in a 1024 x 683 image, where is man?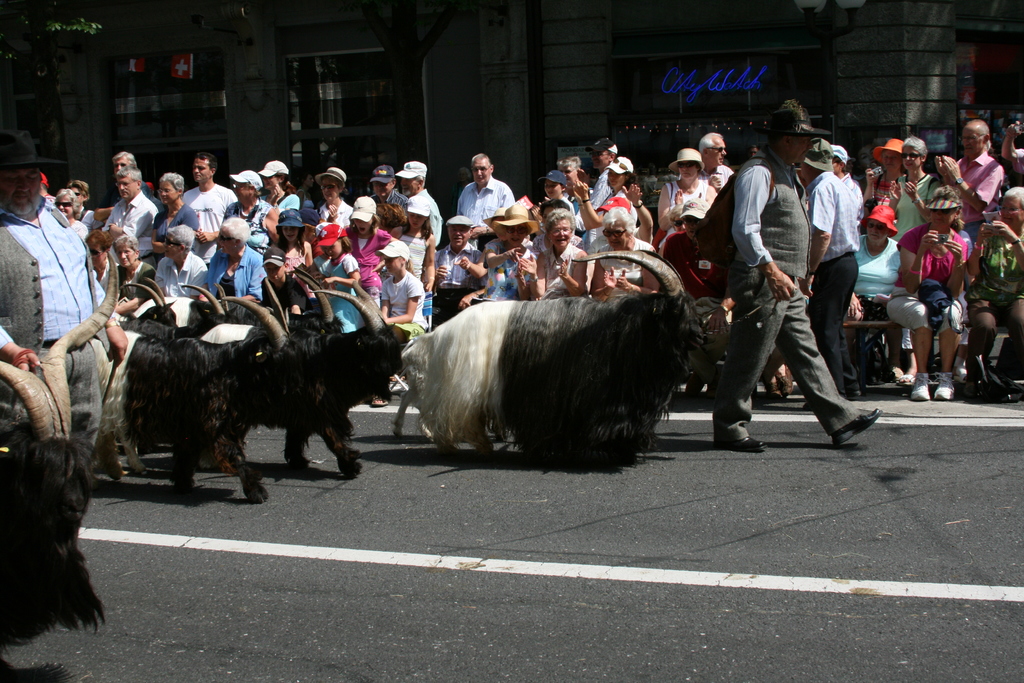
828, 145, 865, 211.
